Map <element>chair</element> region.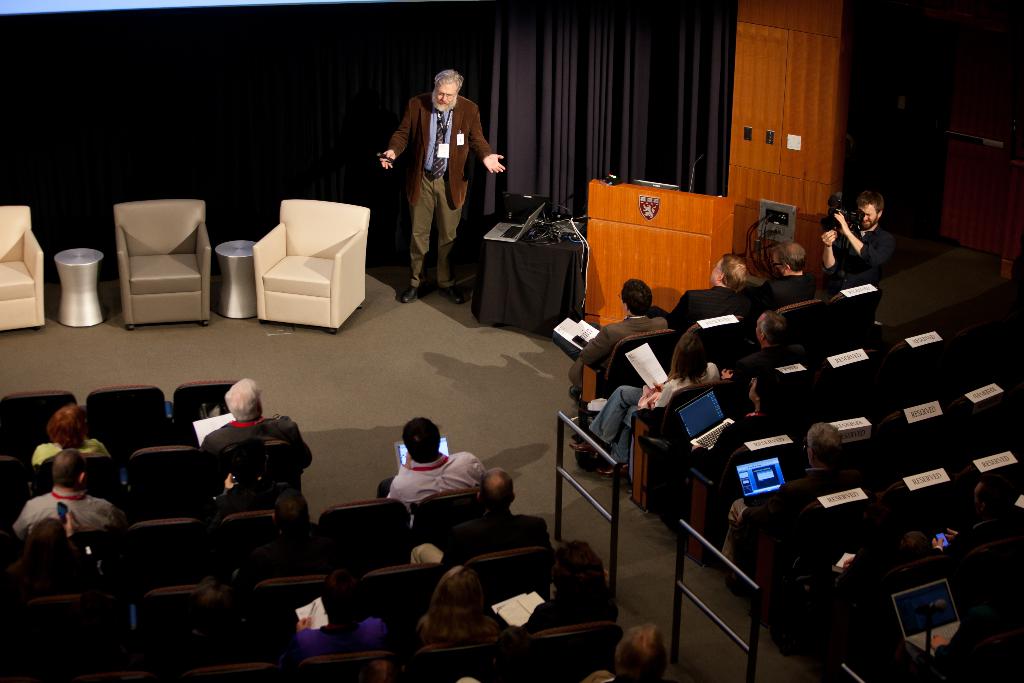
Mapped to [x1=0, y1=456, x2=31, y2=522].
